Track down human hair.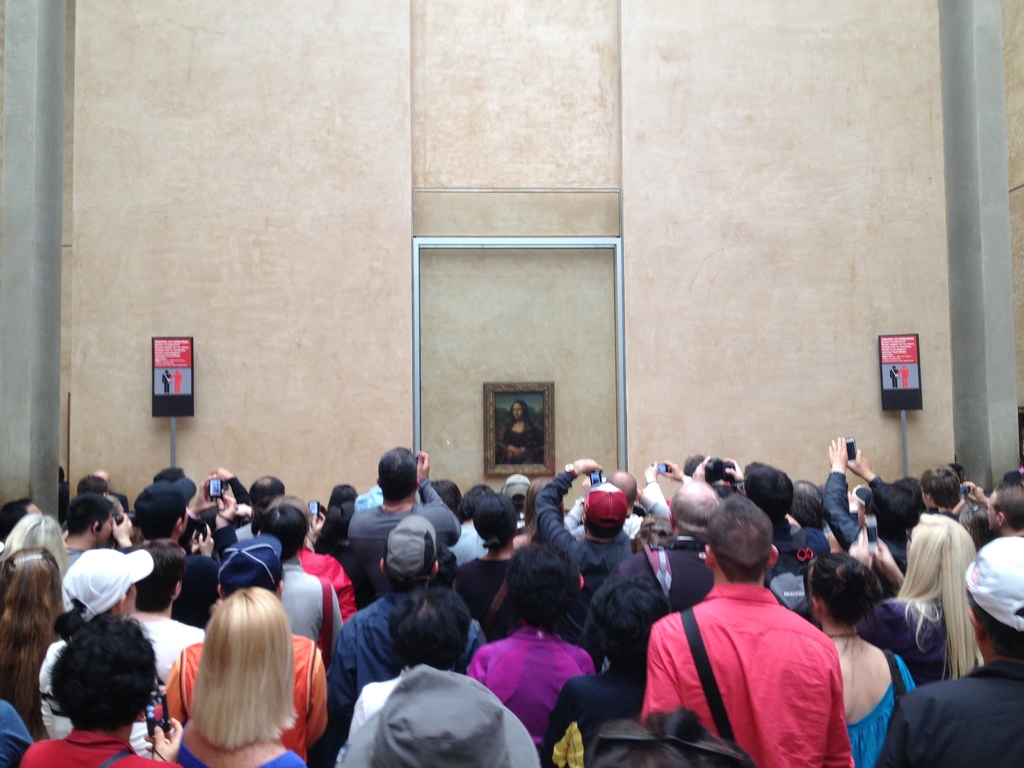
Tracked to (left=315, top=482, right=357, bottom=552).
